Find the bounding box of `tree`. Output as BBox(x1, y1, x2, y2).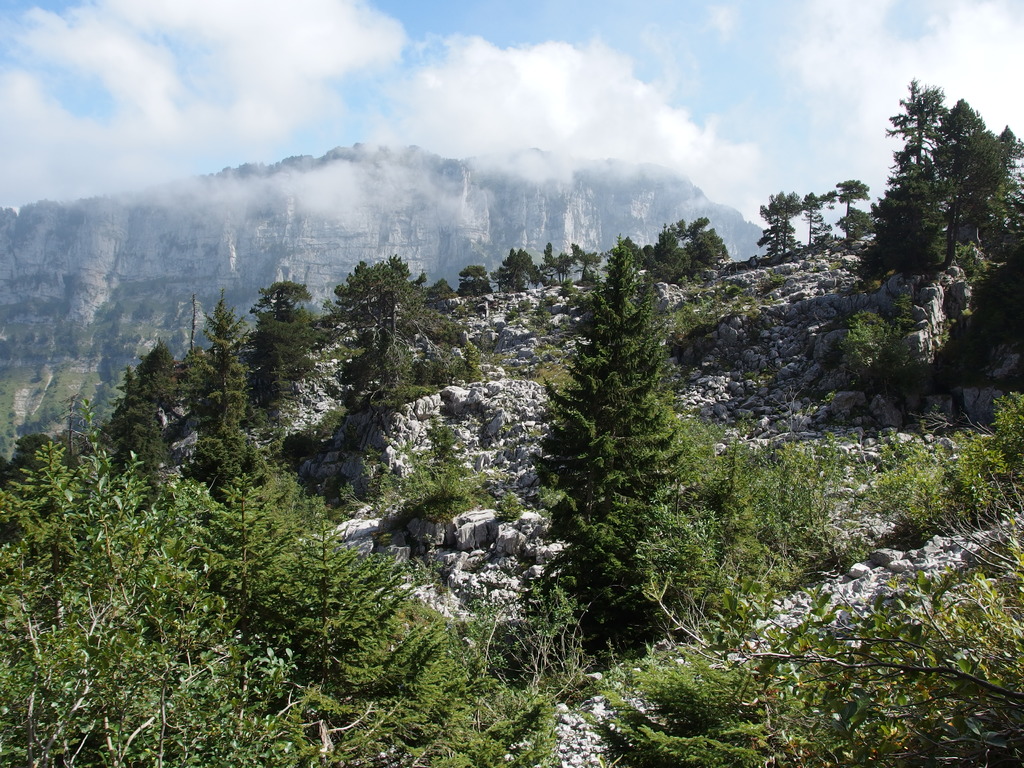
BBox(133, 342, 183, 423).
